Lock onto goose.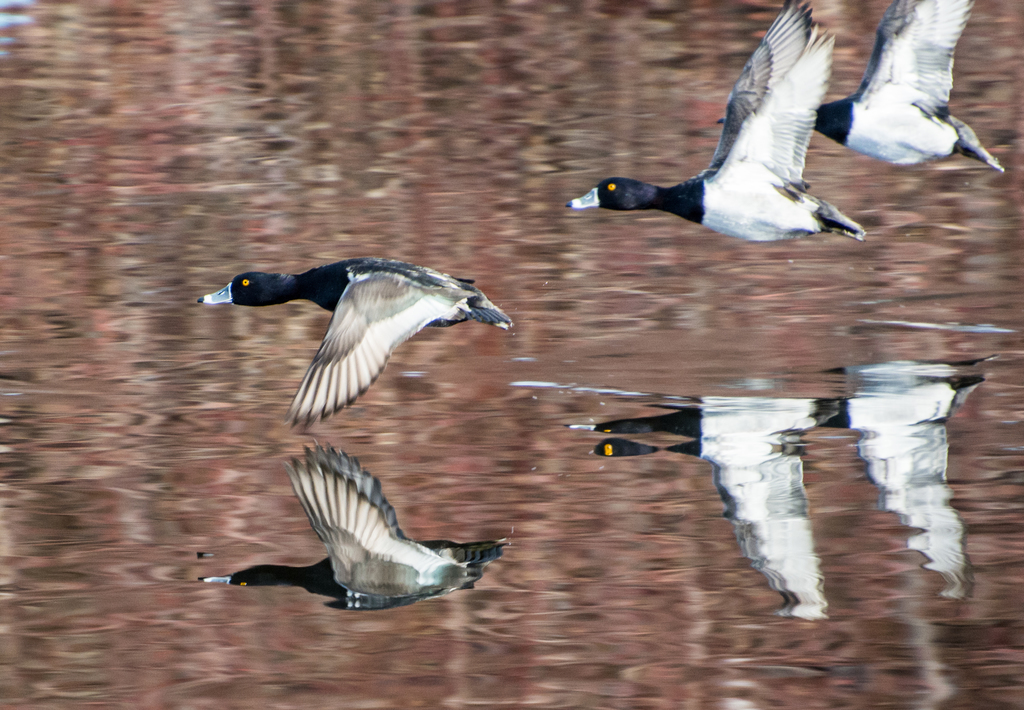
Locked: crop(719, 0, 1006, 171).
